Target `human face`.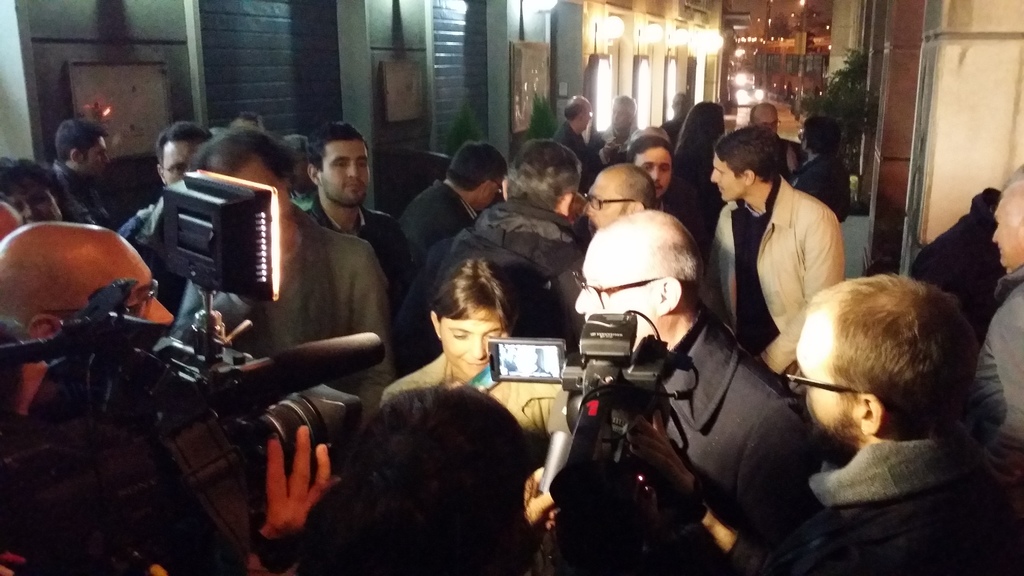
Target region: {"left": 79, "top": 234, "right": 175, "bottom": 323}.
